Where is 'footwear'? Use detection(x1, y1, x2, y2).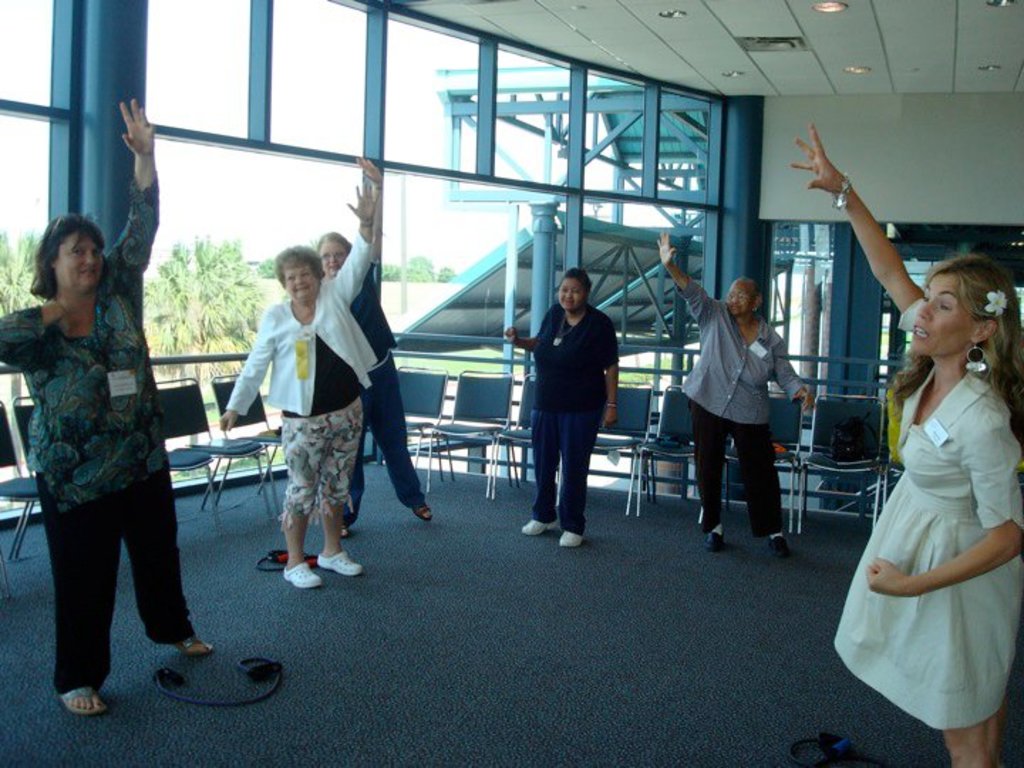
detection(178, 631, 205, 649).
